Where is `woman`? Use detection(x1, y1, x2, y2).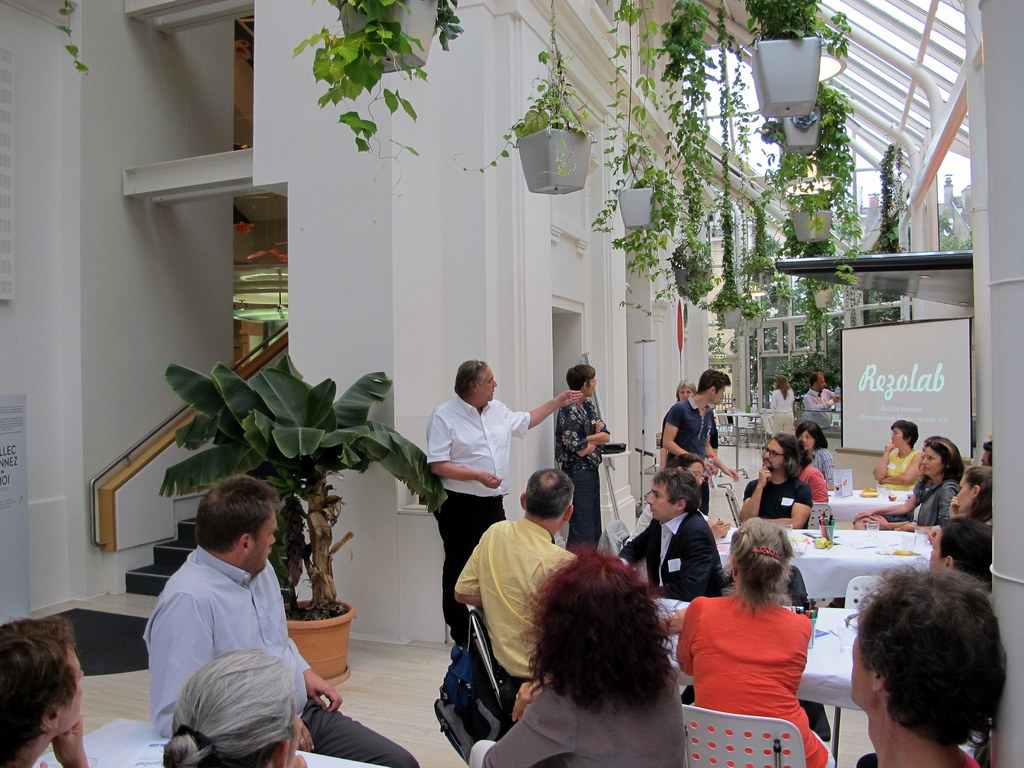
detection(673, 516, 835, 767).
